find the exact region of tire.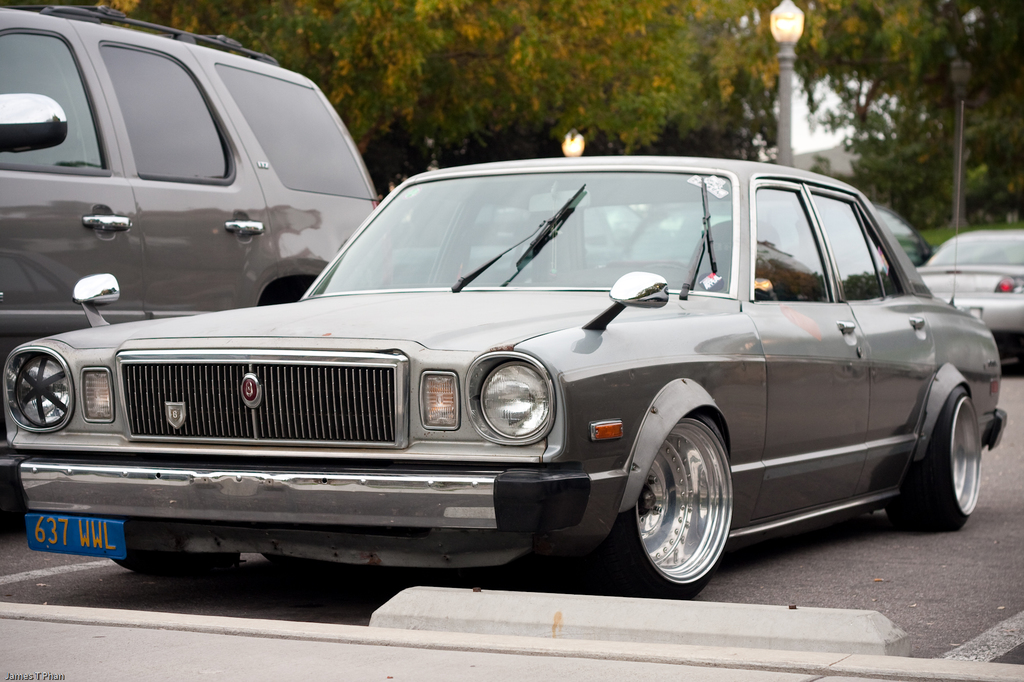
Exact region: select_region(546, 415, 731, 603).
